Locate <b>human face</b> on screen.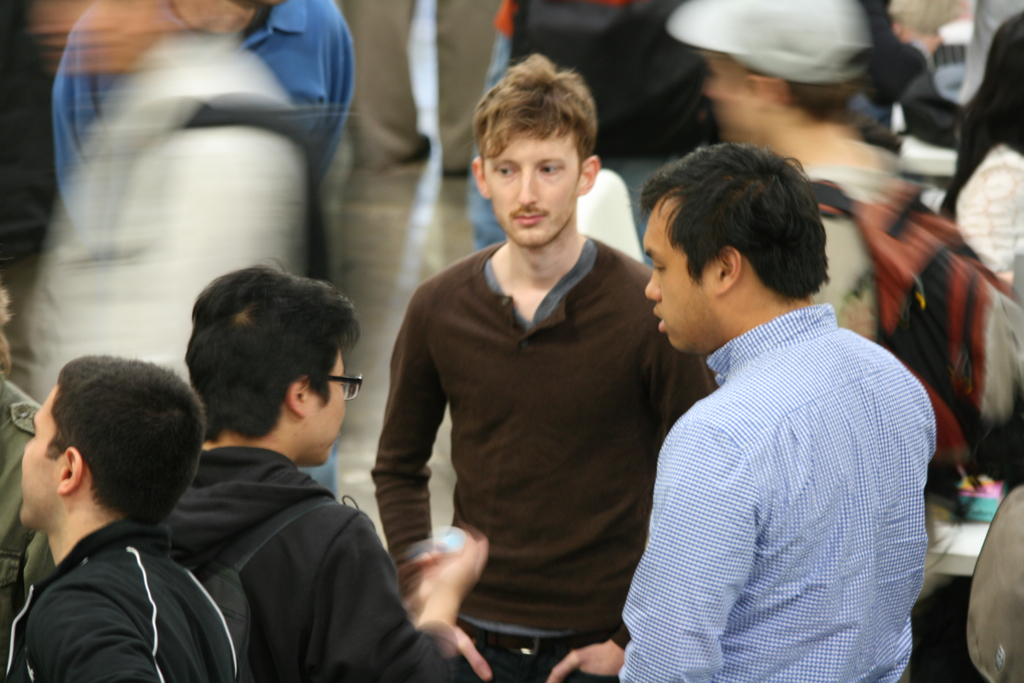
On screen at [483, 129, 580, 246].
